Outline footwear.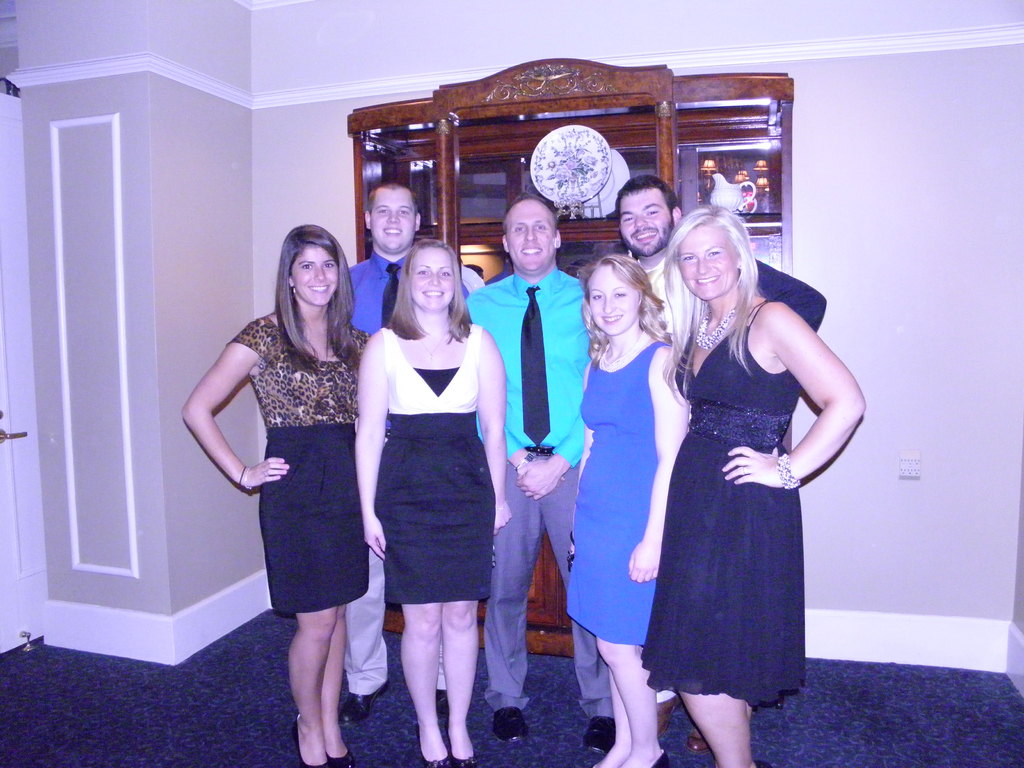
Outline: bbox(659, 692, 682, 735).
